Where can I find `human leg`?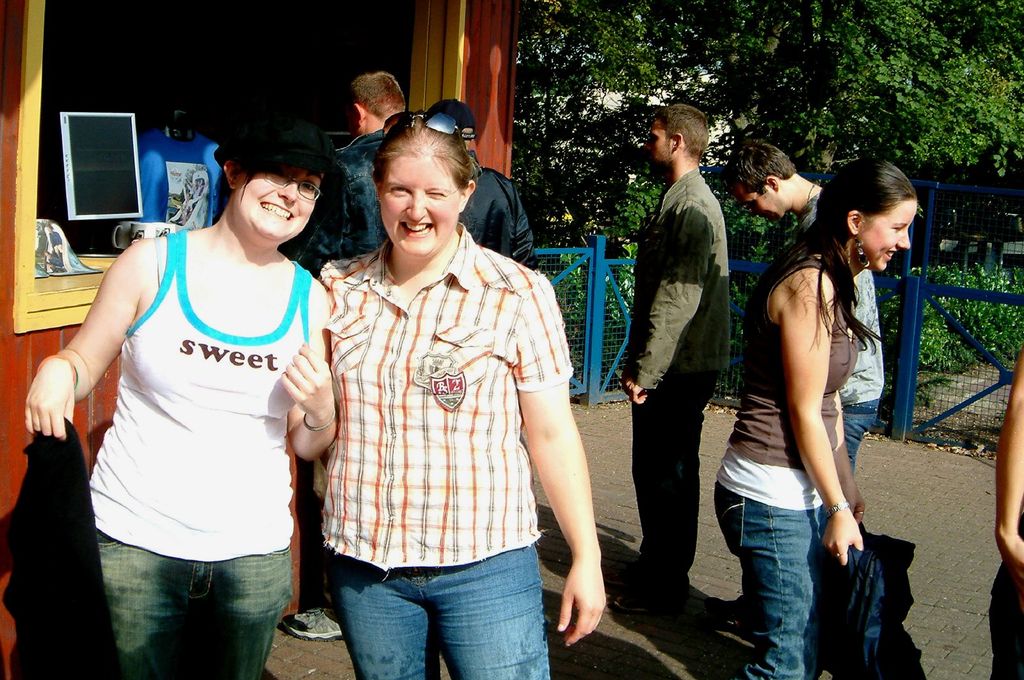
You can find it at l=105, t=502, r=188, b=679.
